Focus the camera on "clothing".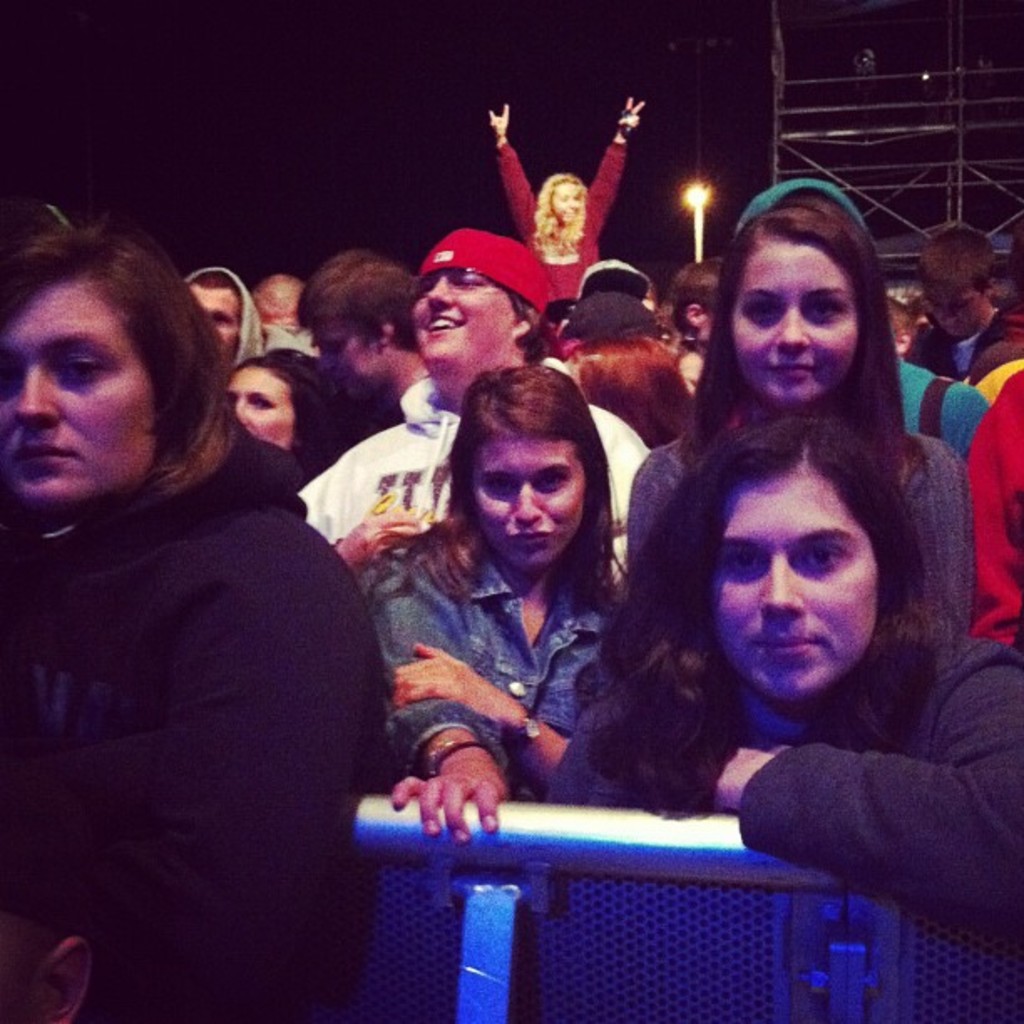
Focus region: box=[298, 370, 661, 599].
